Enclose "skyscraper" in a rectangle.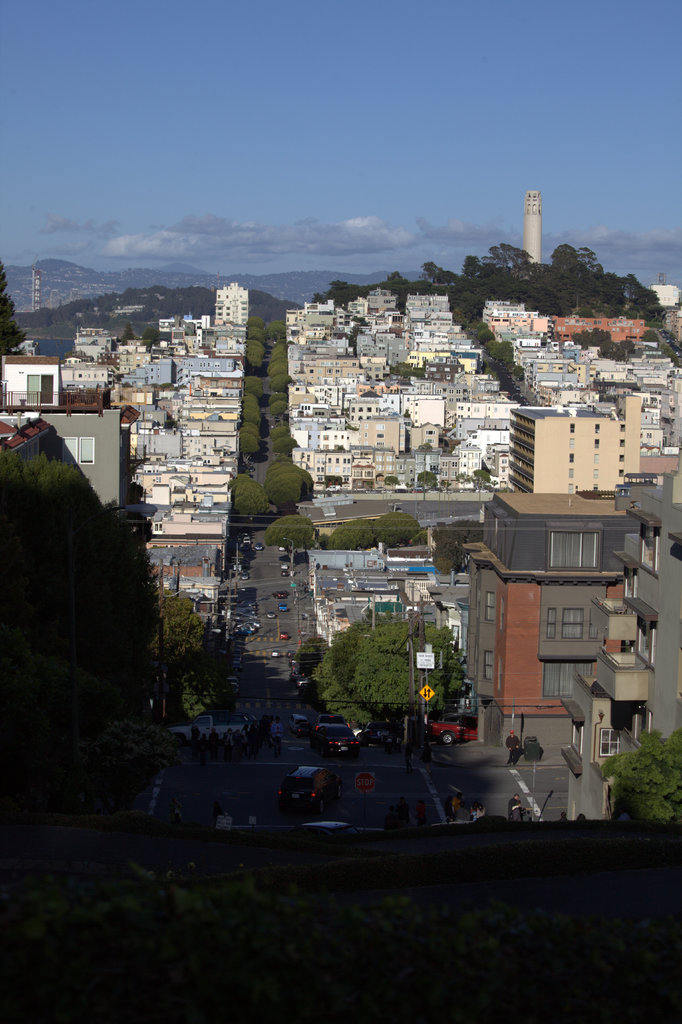
l=212, t=280, r=249, b=330.
